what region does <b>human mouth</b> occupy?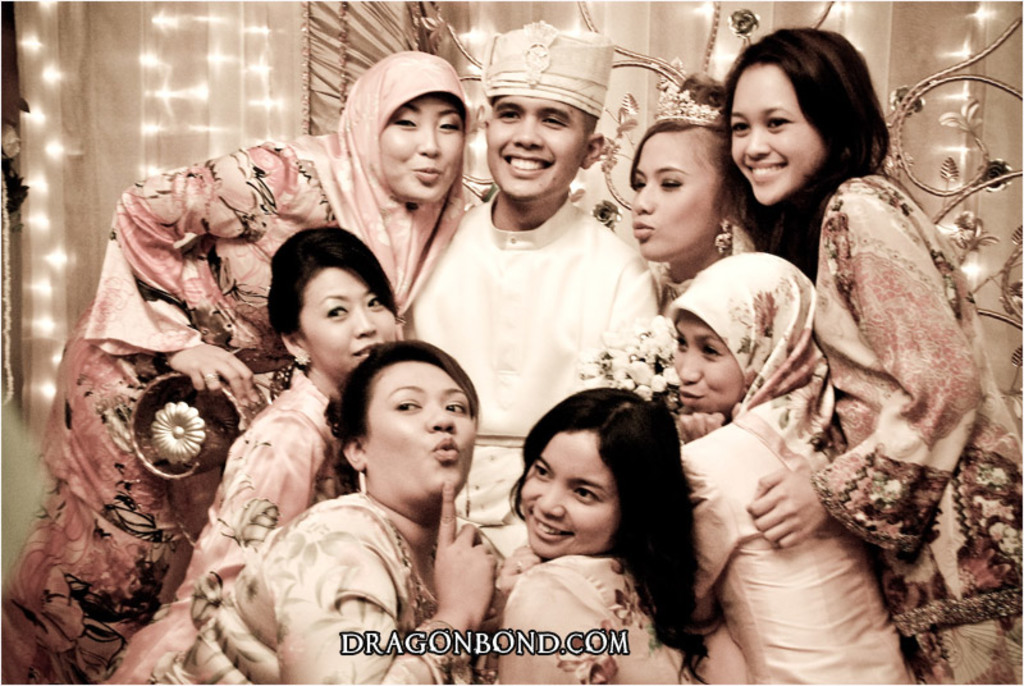
pyautogui.locateOnScreen(530, 508, 579, 543).
